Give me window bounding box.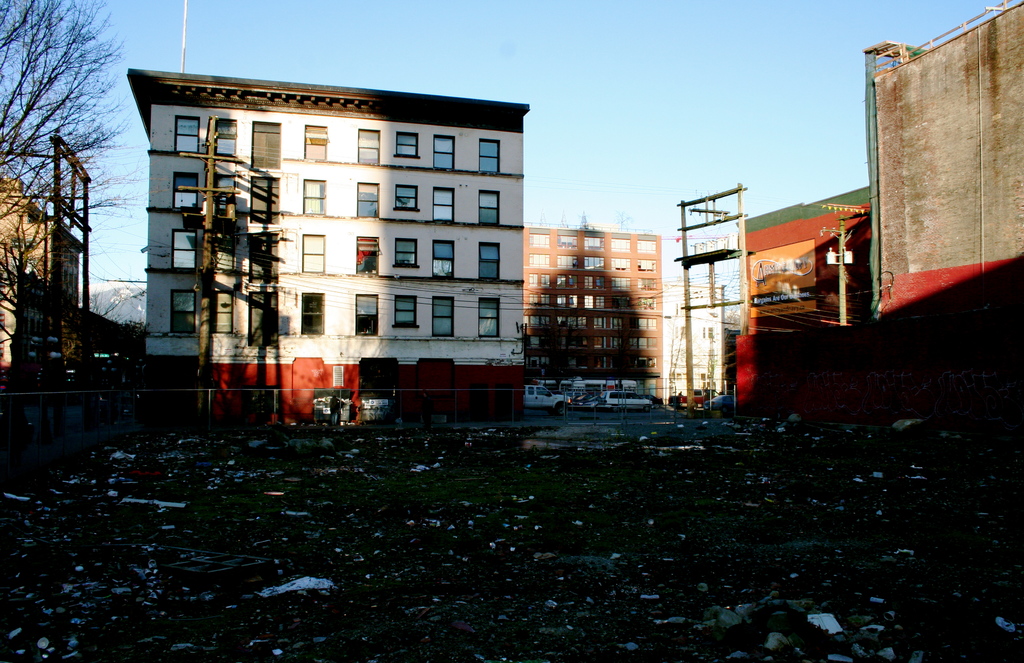
BBox(303, 231, 324, 275).
